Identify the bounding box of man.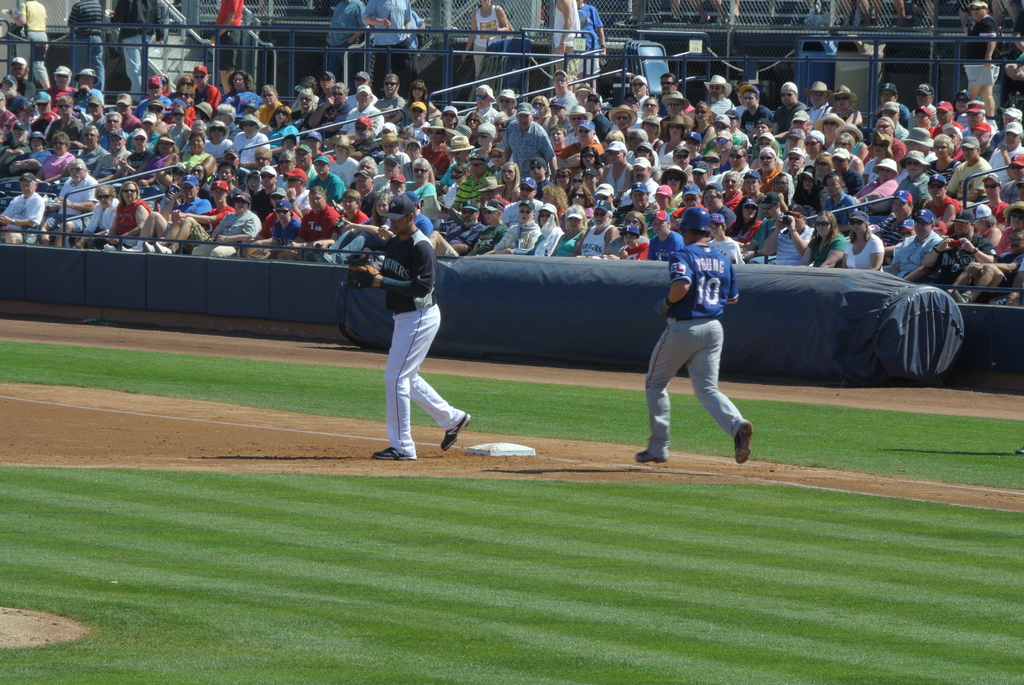
select_region(374, 73, 404, 119).
